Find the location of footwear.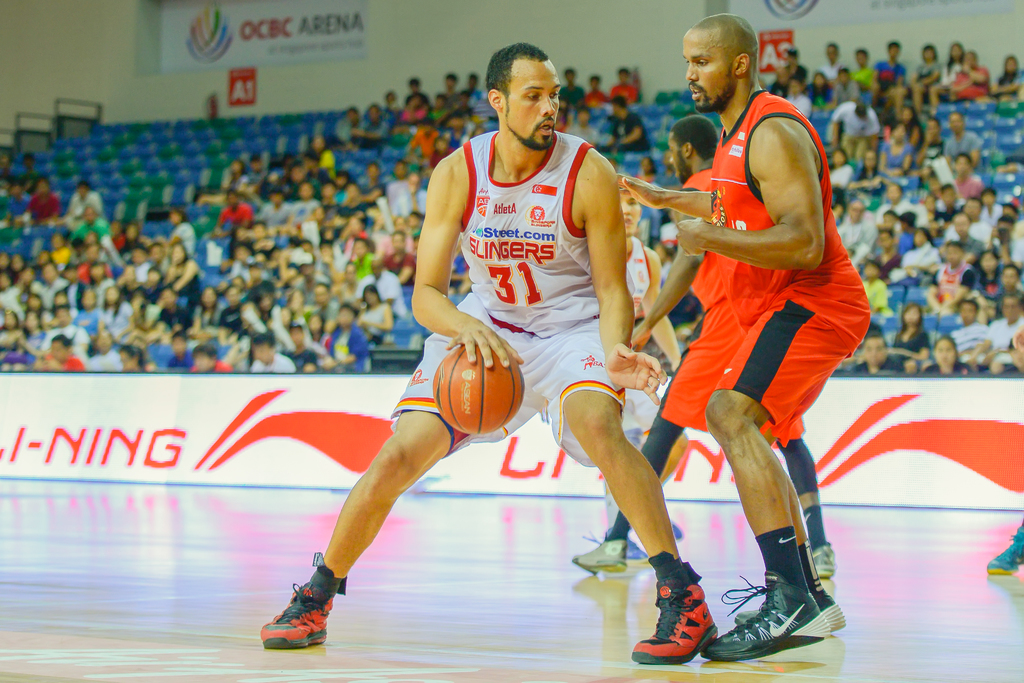
Location: detection(700, 567, 832, 663).
